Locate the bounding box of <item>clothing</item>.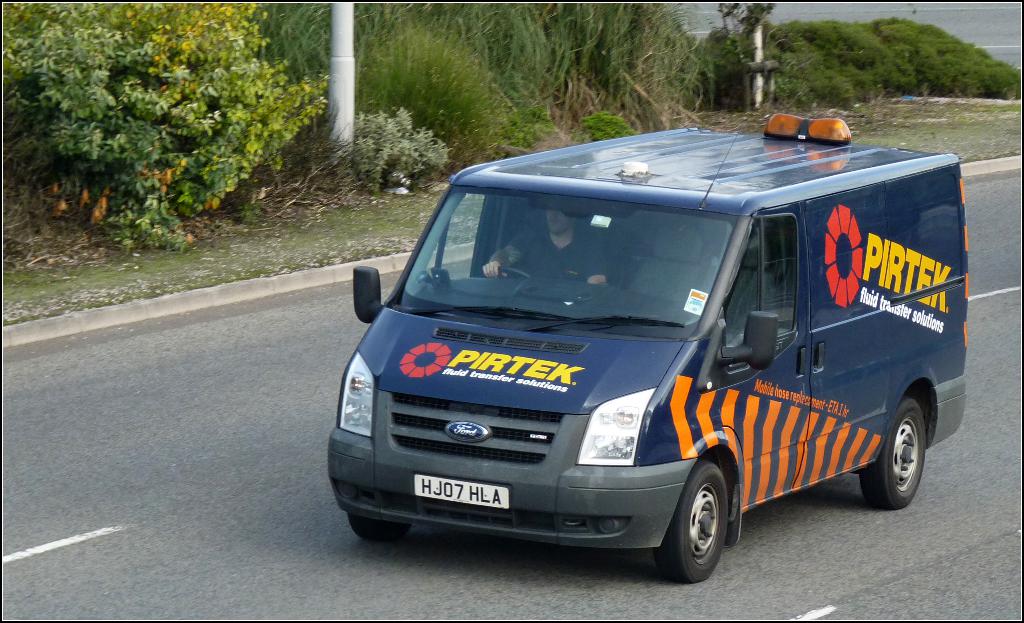
Bounding box: 508:223:607:282.
